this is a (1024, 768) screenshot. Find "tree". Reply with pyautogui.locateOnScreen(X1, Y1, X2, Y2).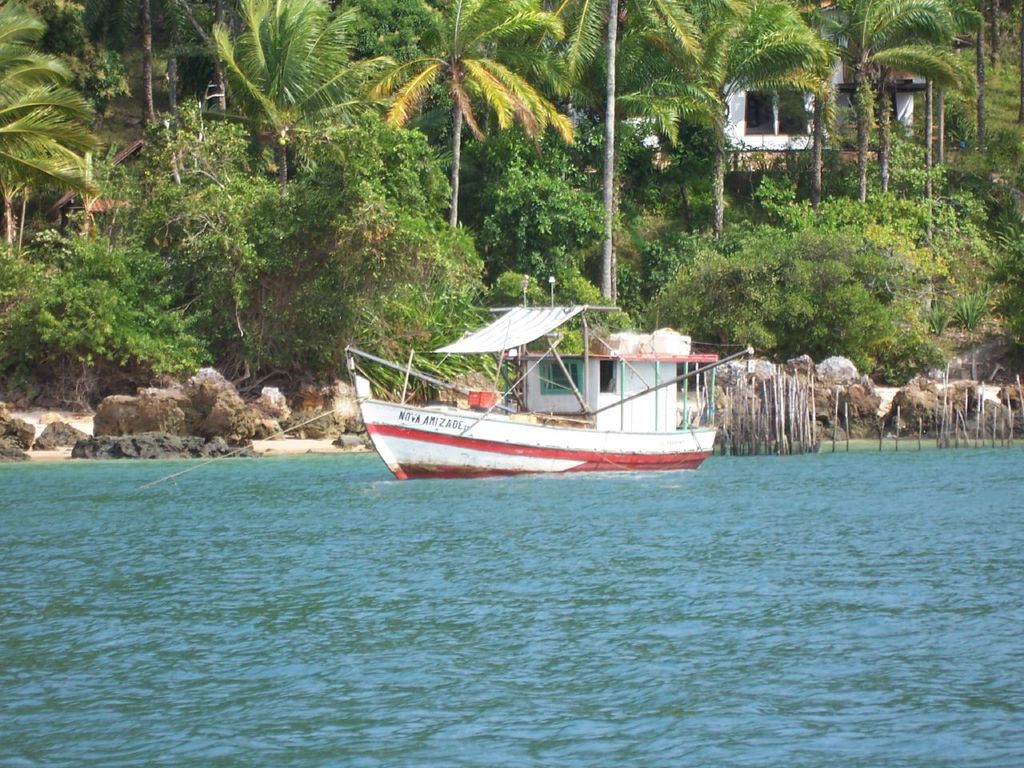
pyautogui.locateOnScreen(44, 0, 126, 146).
